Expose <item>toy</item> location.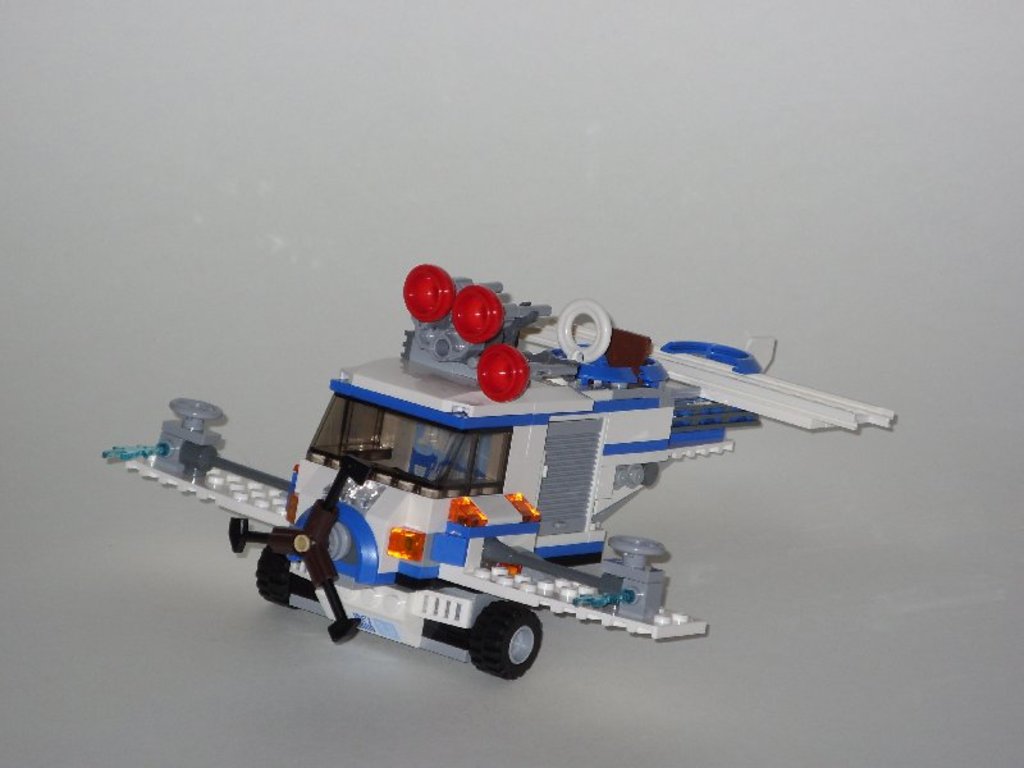
Exposed at detection(143, 271, 736, 627).
